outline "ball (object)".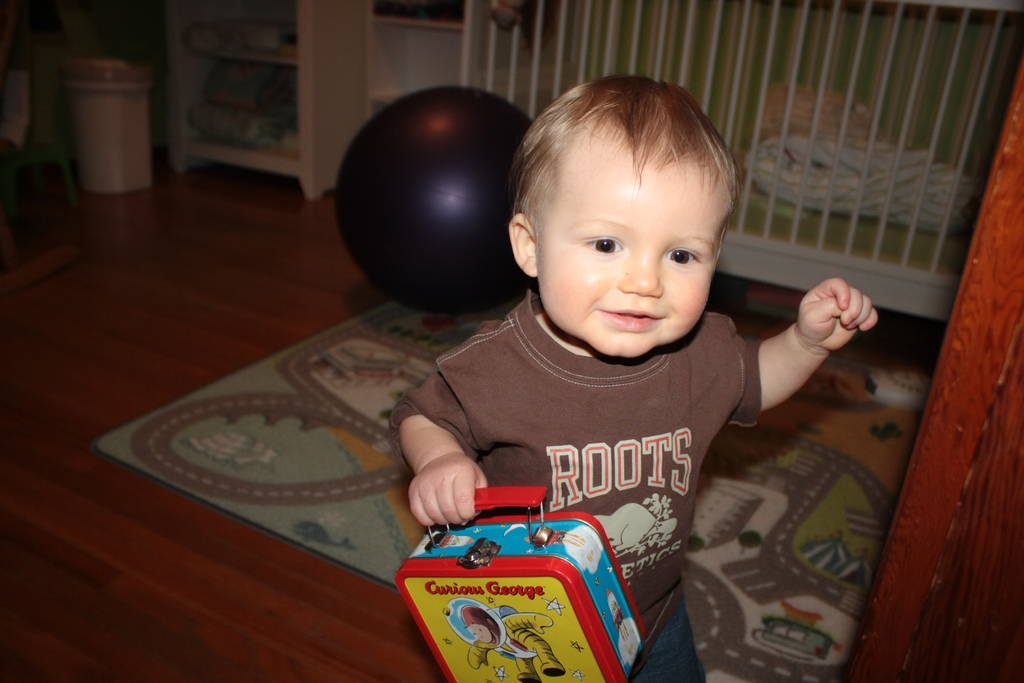
Outline: [333,84,532,315].
